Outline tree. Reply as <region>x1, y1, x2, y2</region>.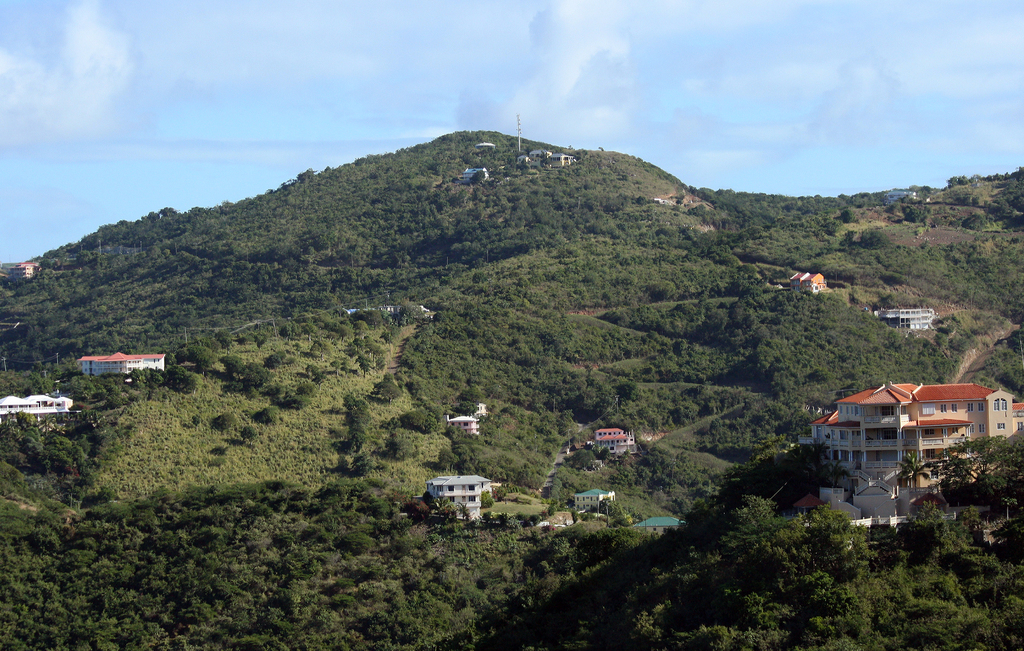
<region>891, 427, 1023, 509</region>.
